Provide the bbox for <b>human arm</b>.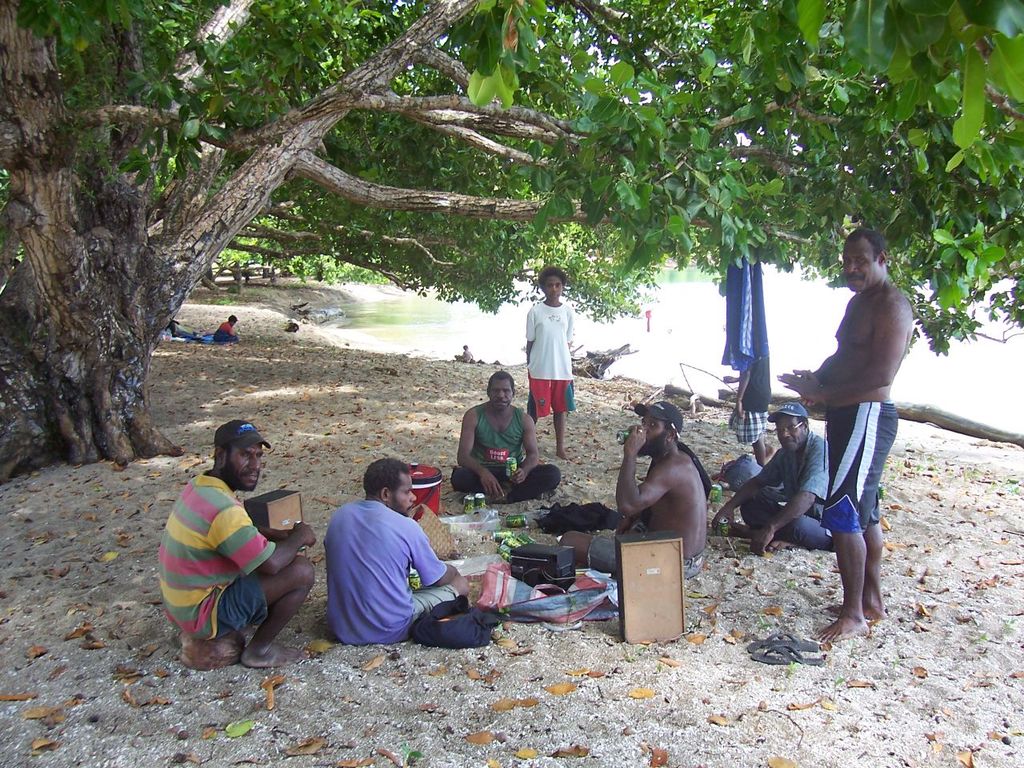
405:518:461:589.
